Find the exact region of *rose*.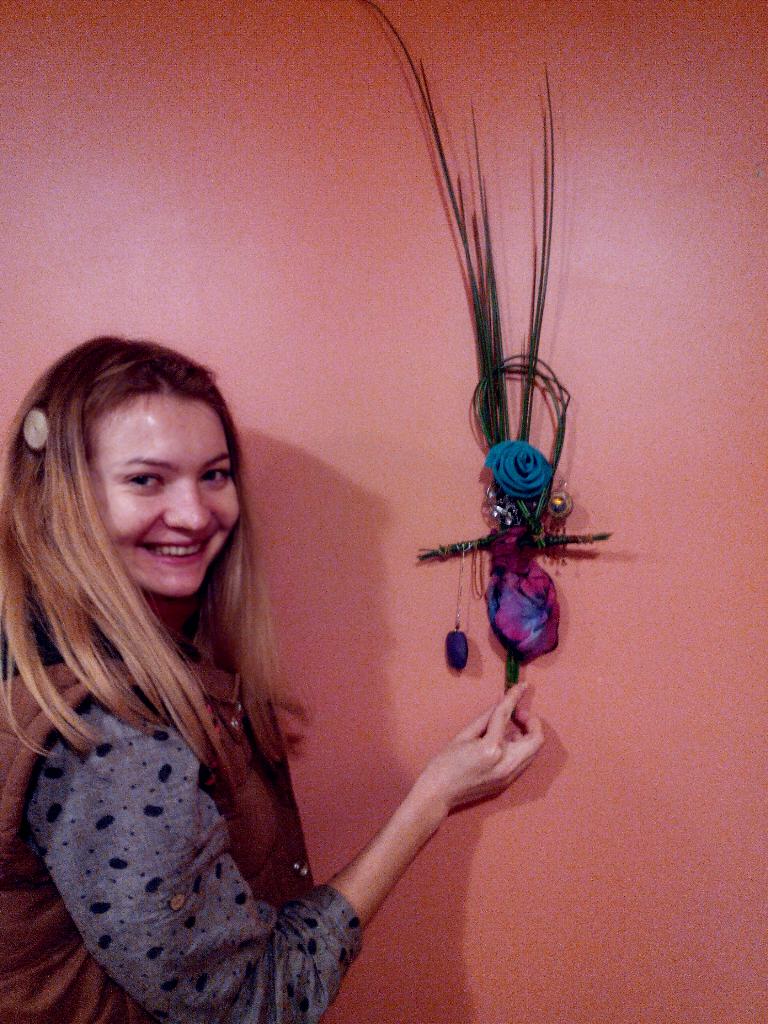
Exact region: l=483, t=440, r=555, b=499.
